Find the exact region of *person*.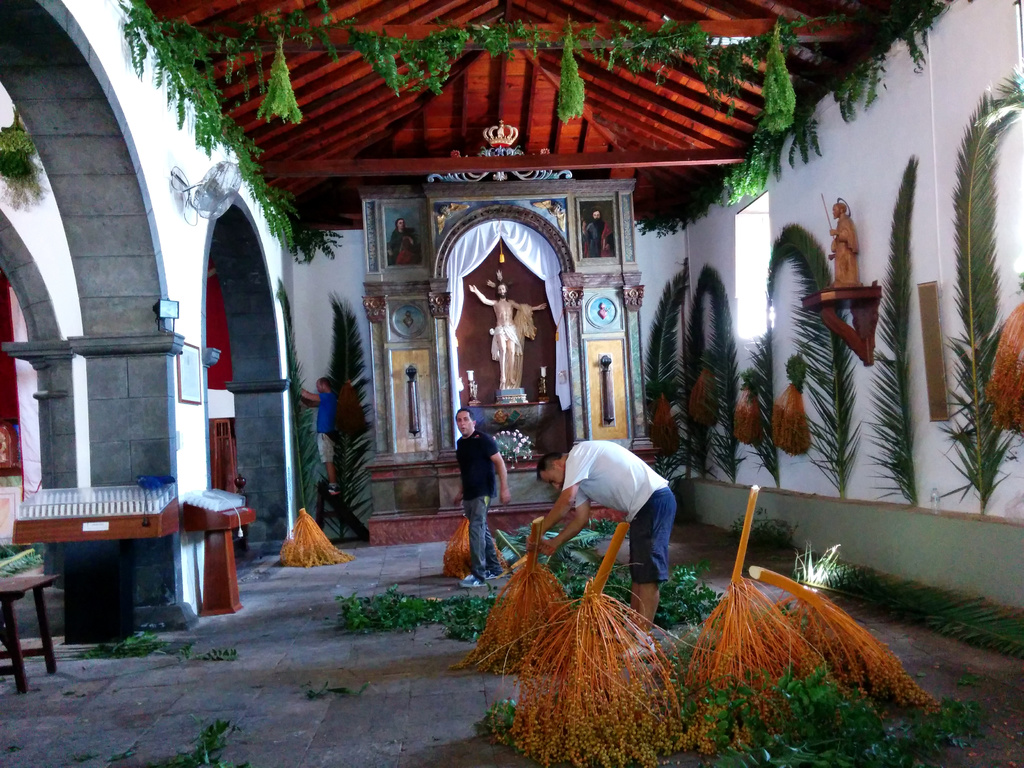
Exact region: bbox=[524, 440, 676, 653].
